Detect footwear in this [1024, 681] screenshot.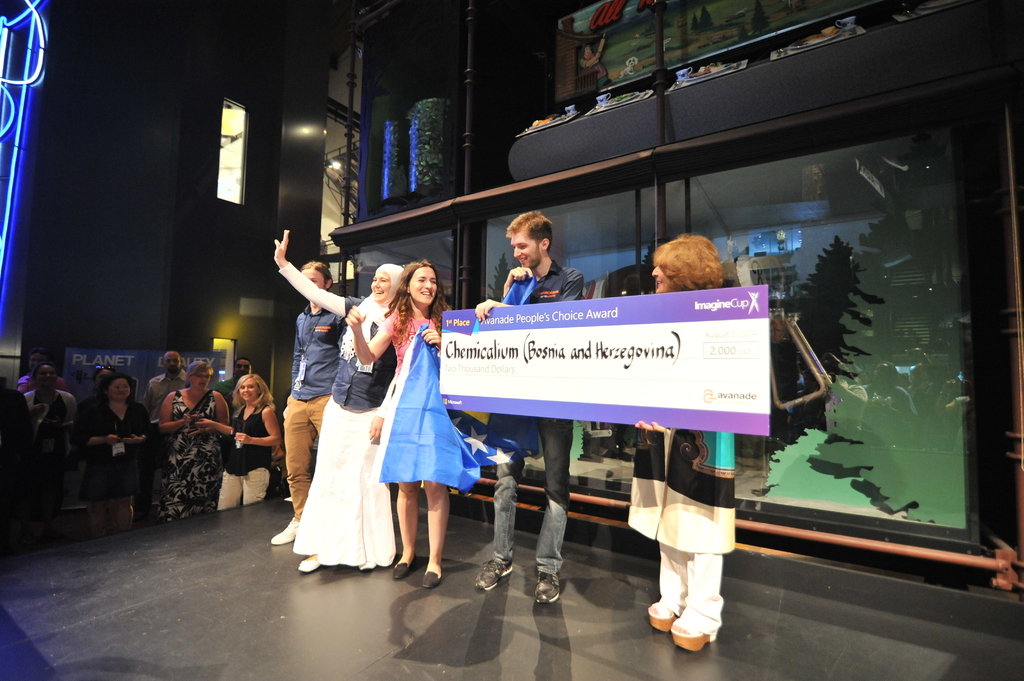
Detection: [357, 558, 377, 570].
